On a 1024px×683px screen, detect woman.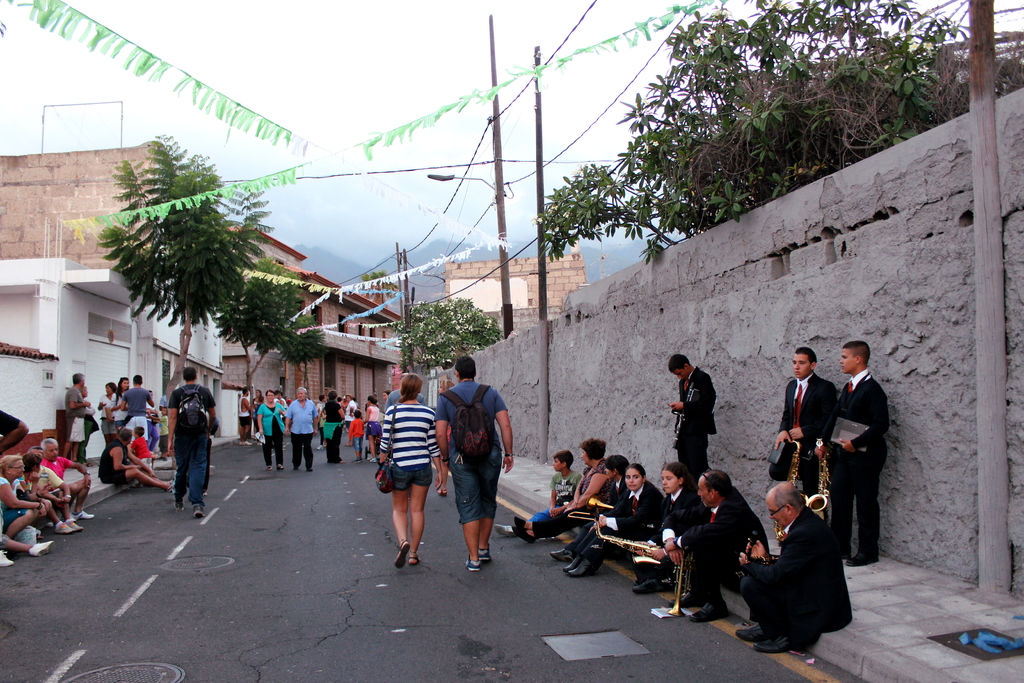
95 382 118 442.
